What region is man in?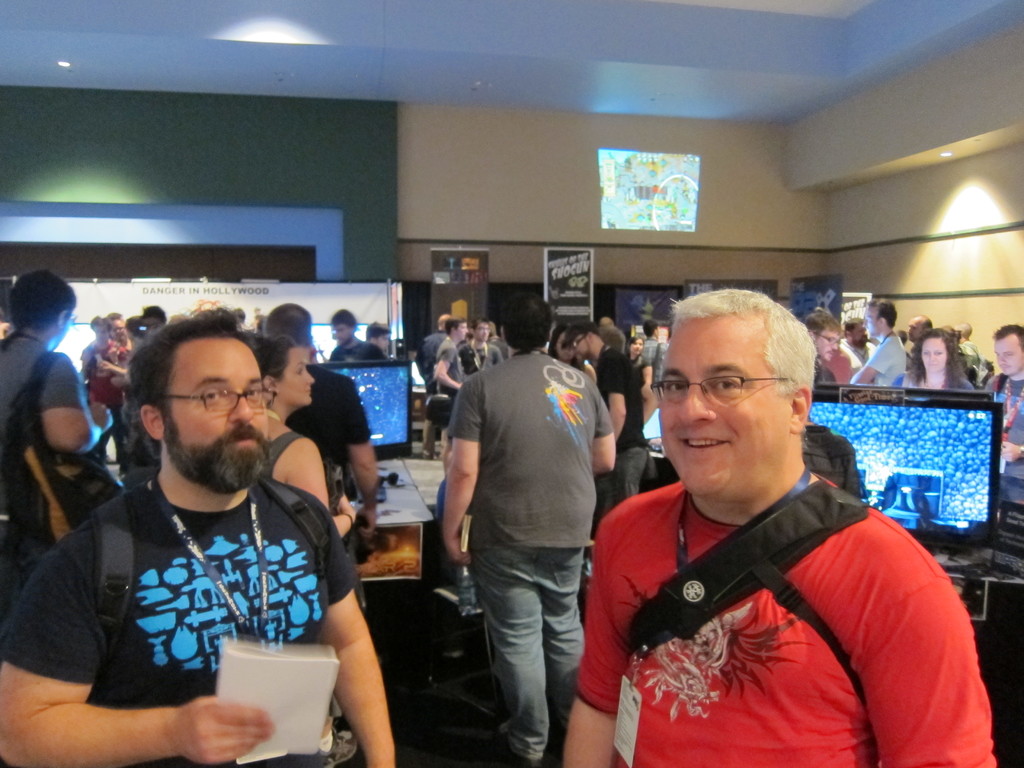
select_region(957, 319, 986, 390).
